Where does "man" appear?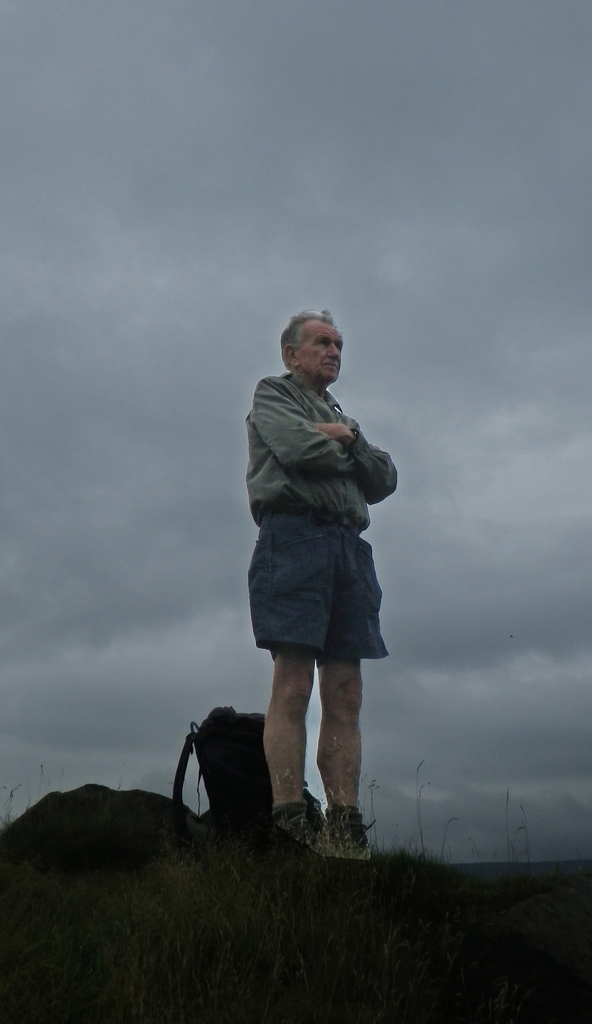
Appears at 225 315 407 858.
